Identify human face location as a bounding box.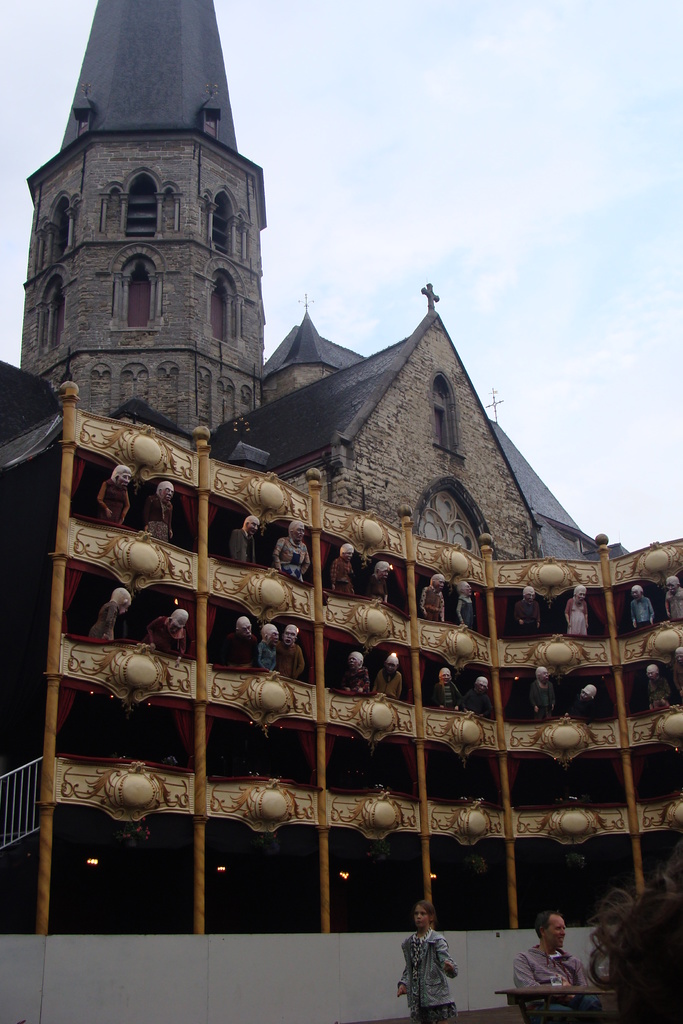
pyautogui.locateOnScreen(279, 620, 303, 650).
